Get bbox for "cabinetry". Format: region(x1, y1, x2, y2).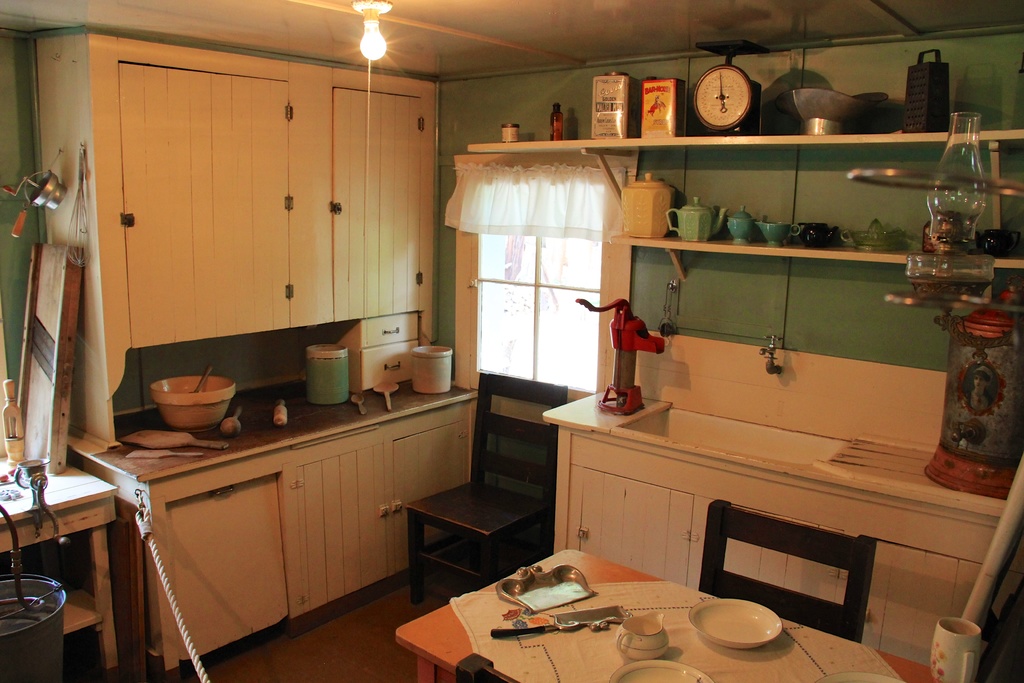
region(685, 495, 871, 653).
